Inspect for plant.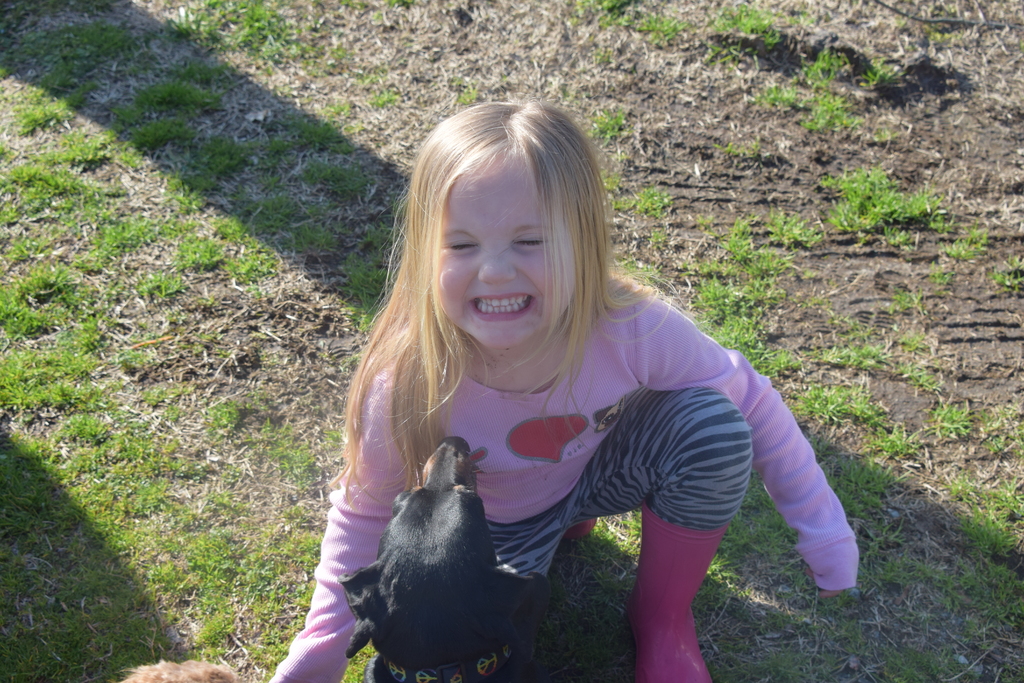
Inspection: Rect(793, 37, 860, 89).
